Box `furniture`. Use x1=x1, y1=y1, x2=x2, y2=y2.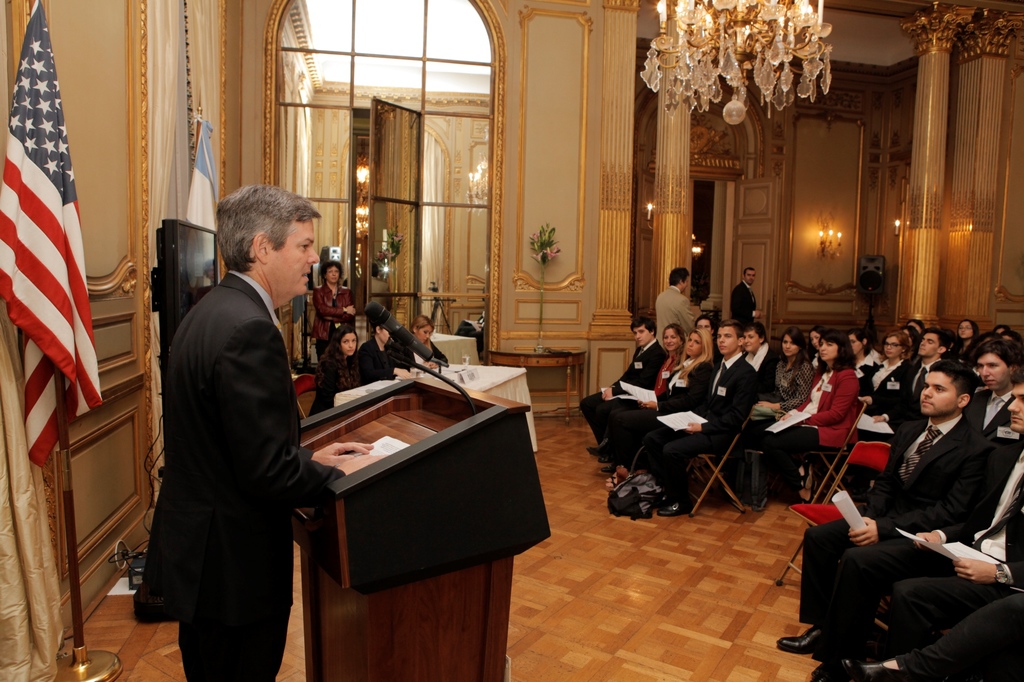
x1=296, y1=380, x2=555, y2=681.
